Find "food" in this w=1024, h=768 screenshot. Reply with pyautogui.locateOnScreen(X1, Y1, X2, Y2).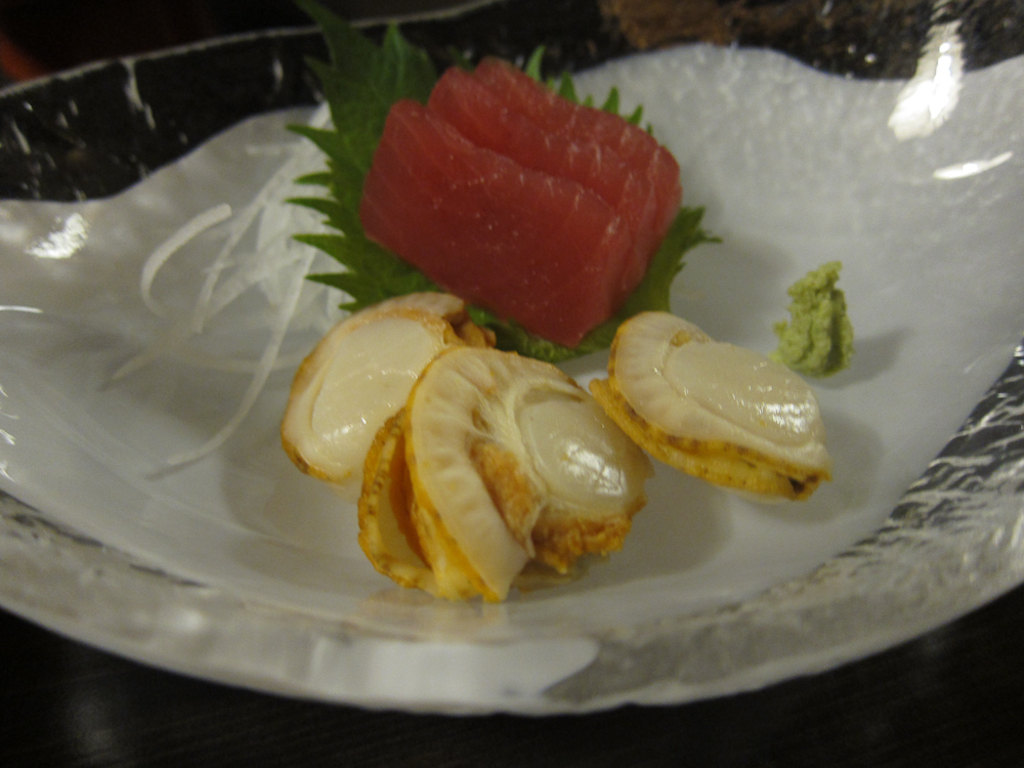
pyautogui.locateOnScreen(768, 259, 859, 378).
